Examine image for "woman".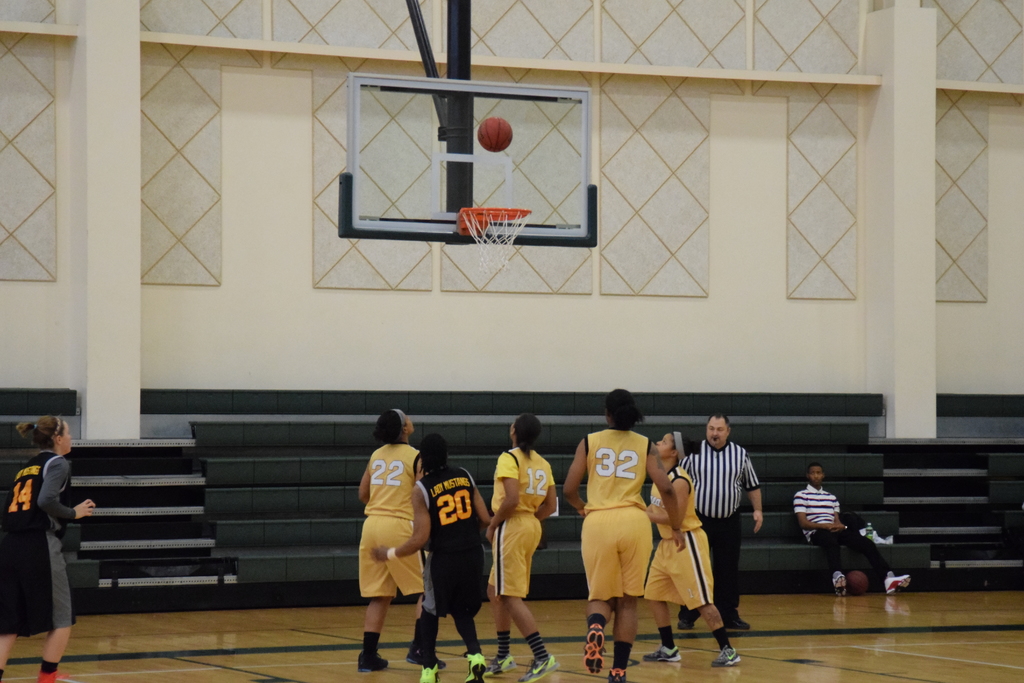
Examination result: [0, 409, 94, 682].
